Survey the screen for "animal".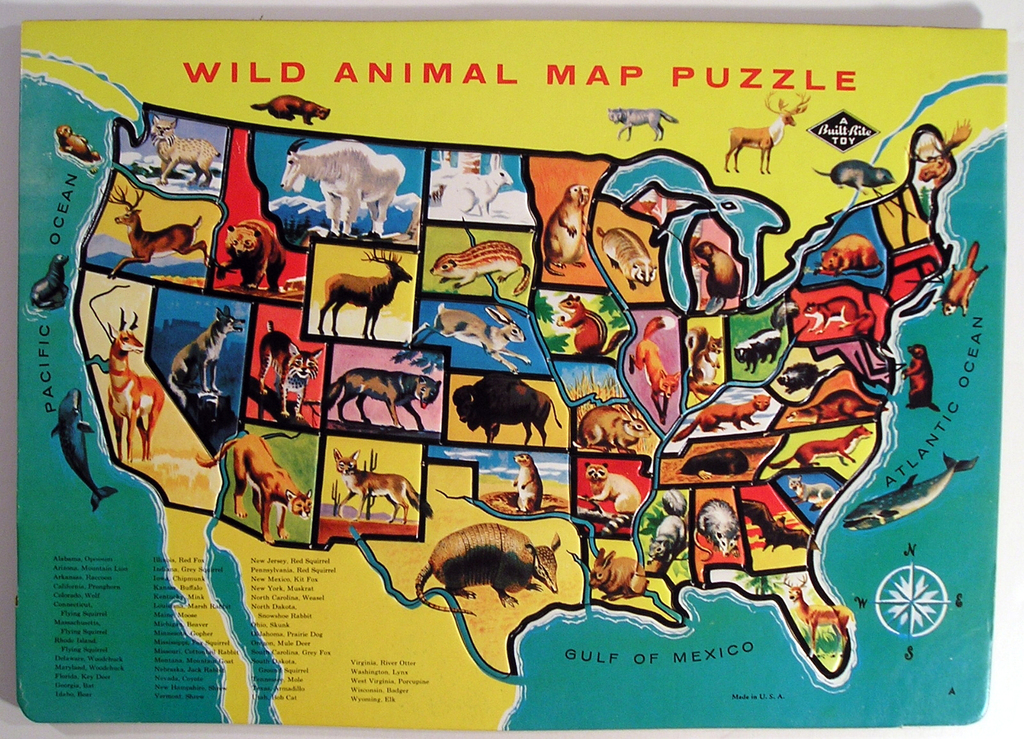
Survey found: [x1=426, y1=229, x2=531, y2=301].
